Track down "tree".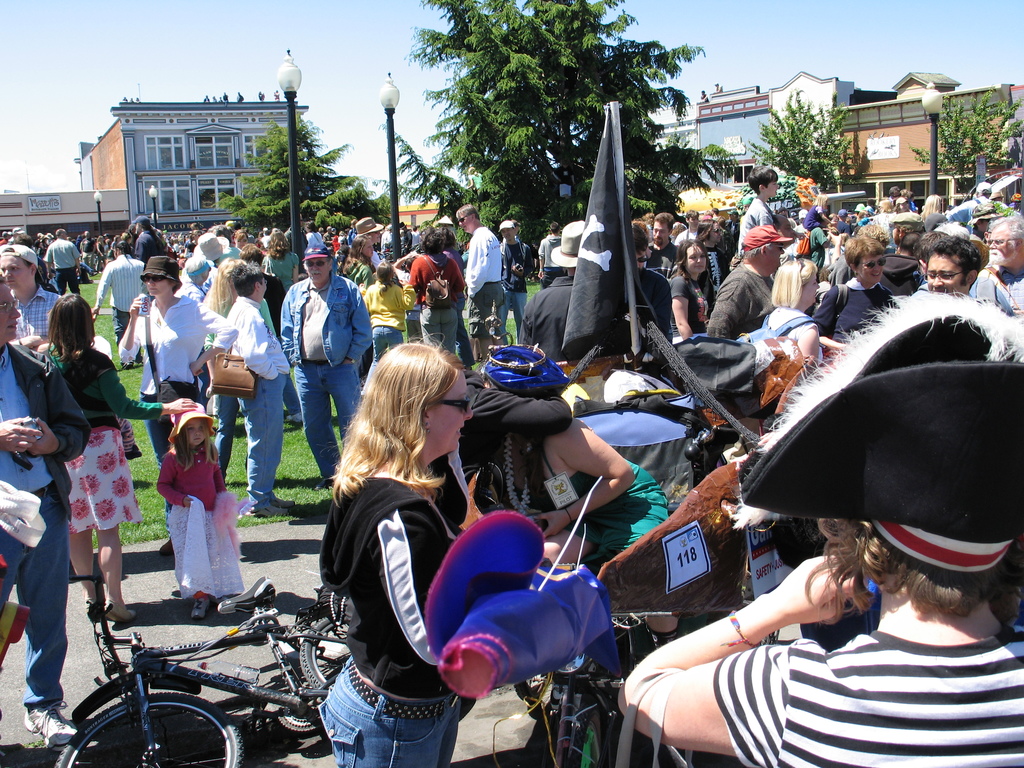
Tracked to [x1=221, y1=118, x2=382, y2=237].
